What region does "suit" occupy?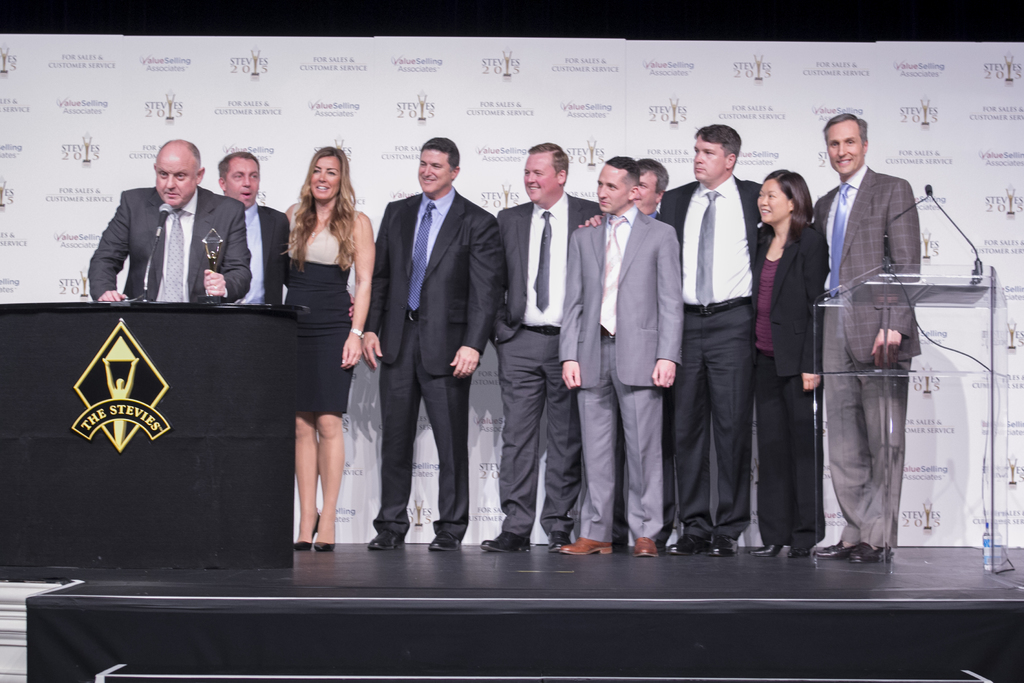
left=811, top=163, right=924, bottom=548.
